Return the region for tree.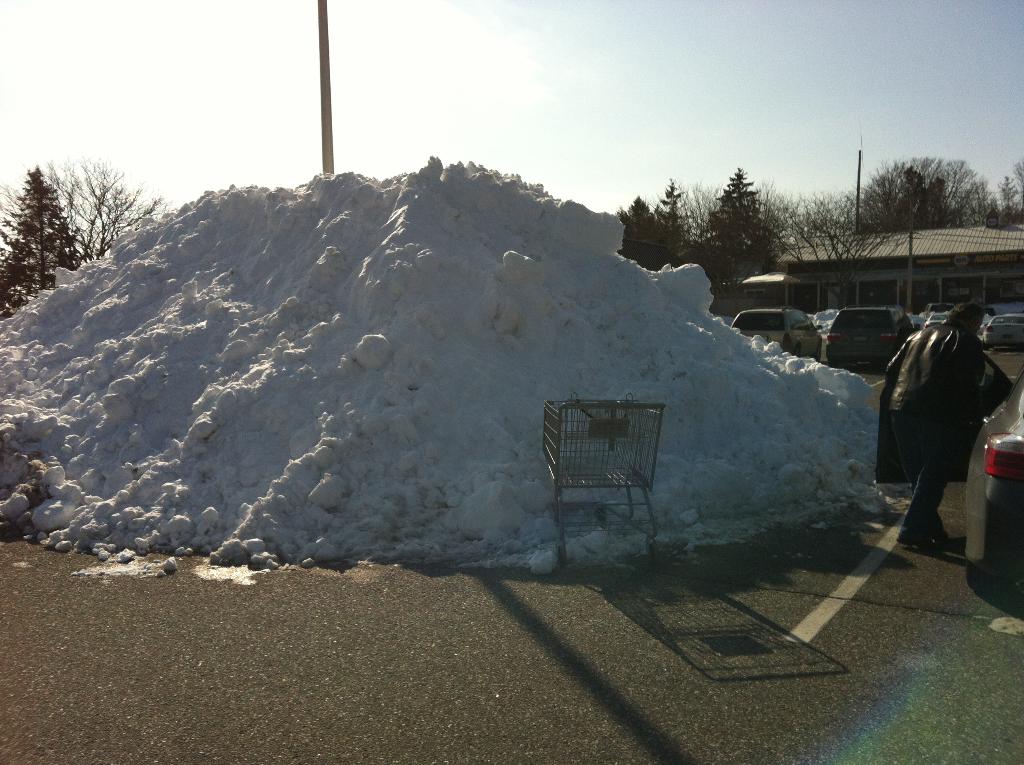
(653,177,703,264).
